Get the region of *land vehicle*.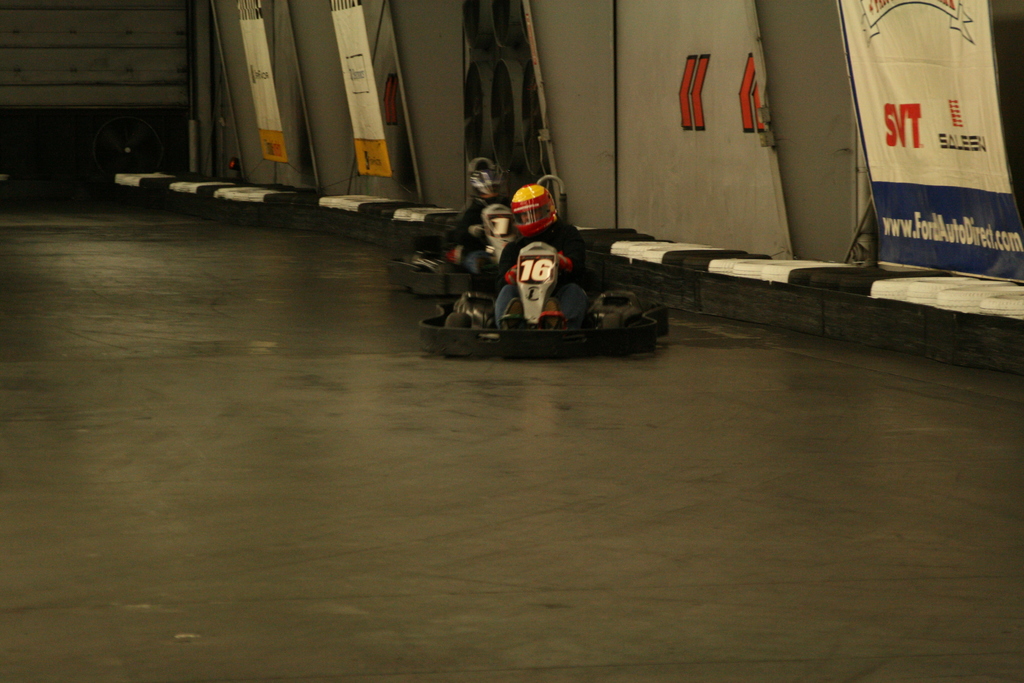
x1=387, y1=248, x2=479, y2=297.
